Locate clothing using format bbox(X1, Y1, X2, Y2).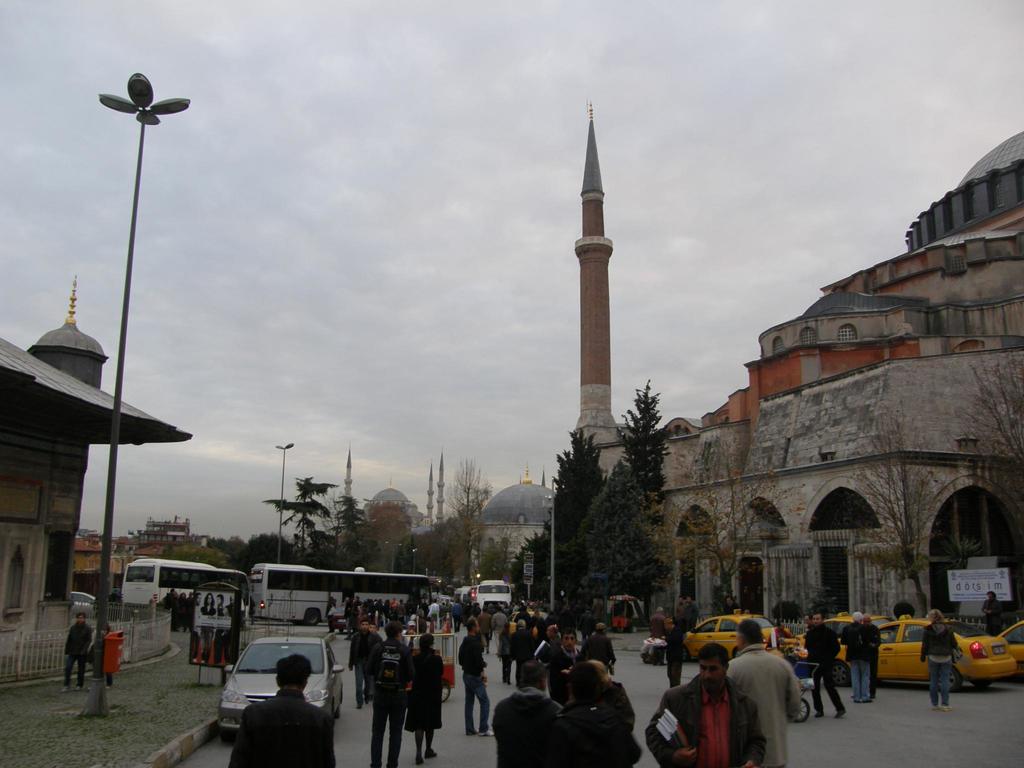
bbox(458, 631, 490, 735).
